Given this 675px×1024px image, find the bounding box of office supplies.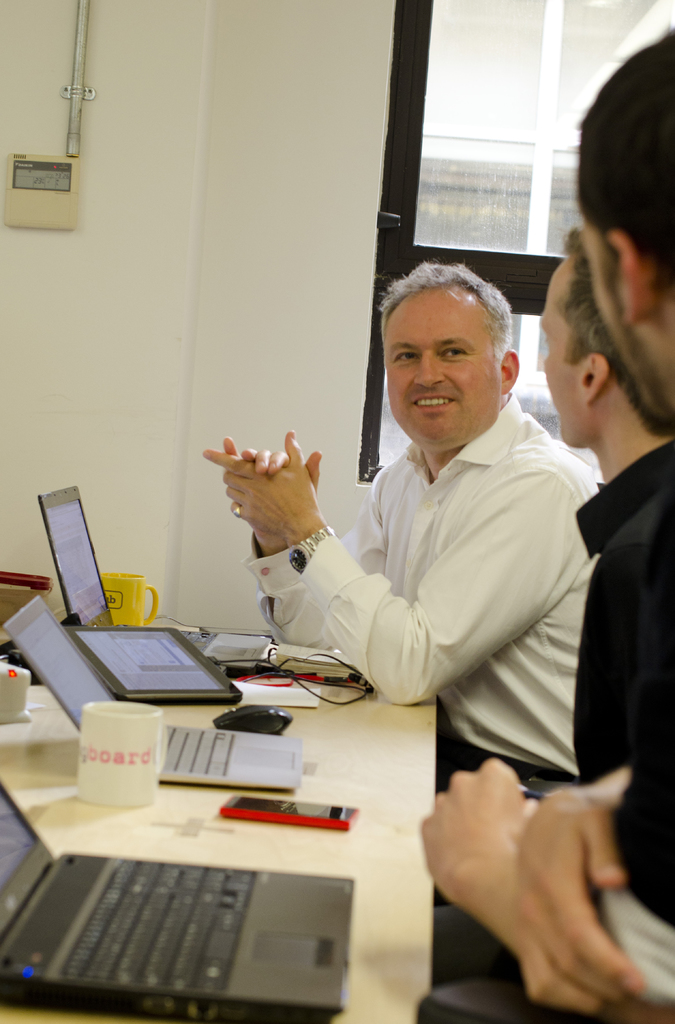
213,705,298,736.
